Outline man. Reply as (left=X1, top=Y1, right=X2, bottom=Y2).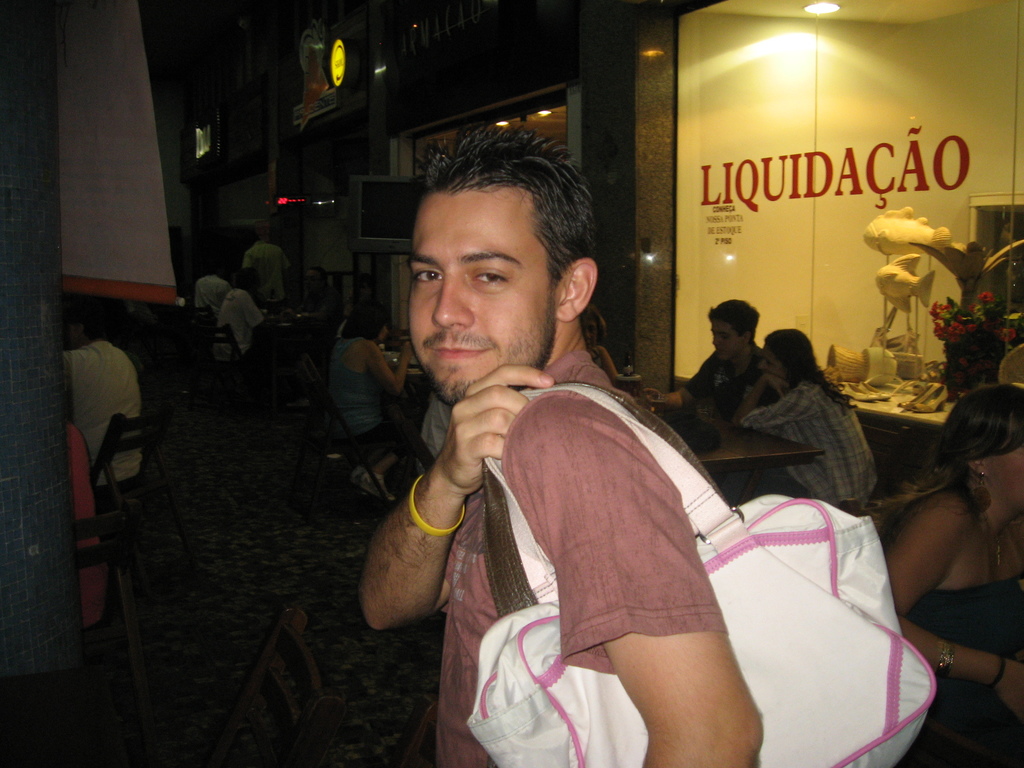
(left=209, top=275, right=278, bottom=387).
